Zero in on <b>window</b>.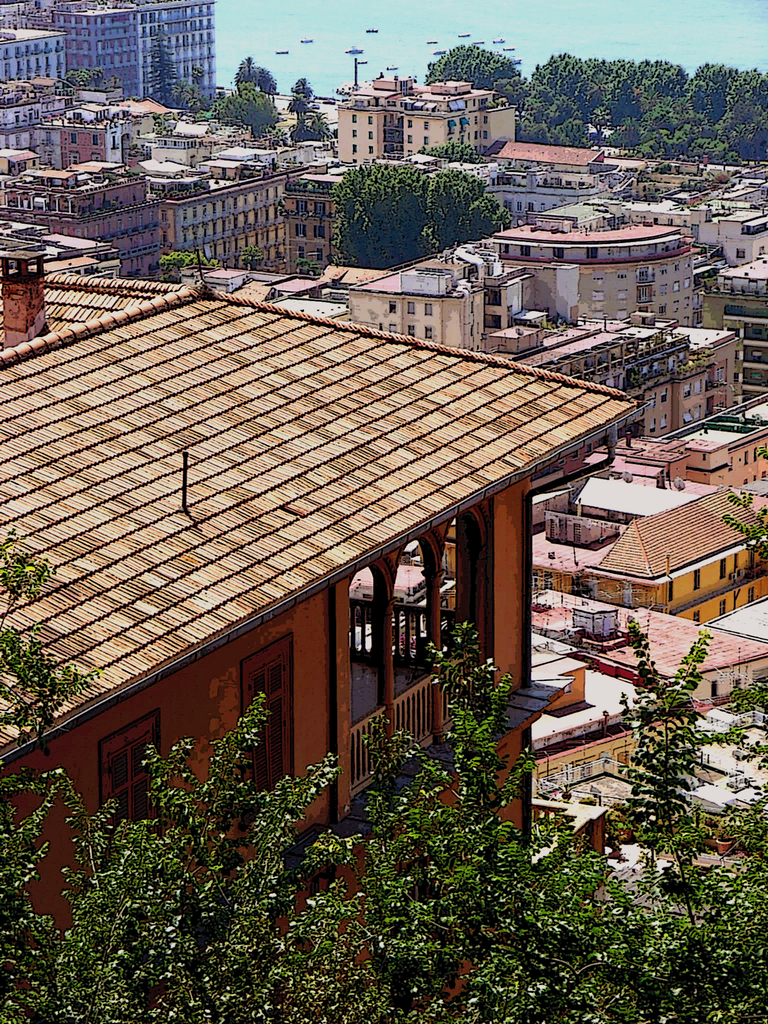
Zeroed in: 426 136 431 143.
